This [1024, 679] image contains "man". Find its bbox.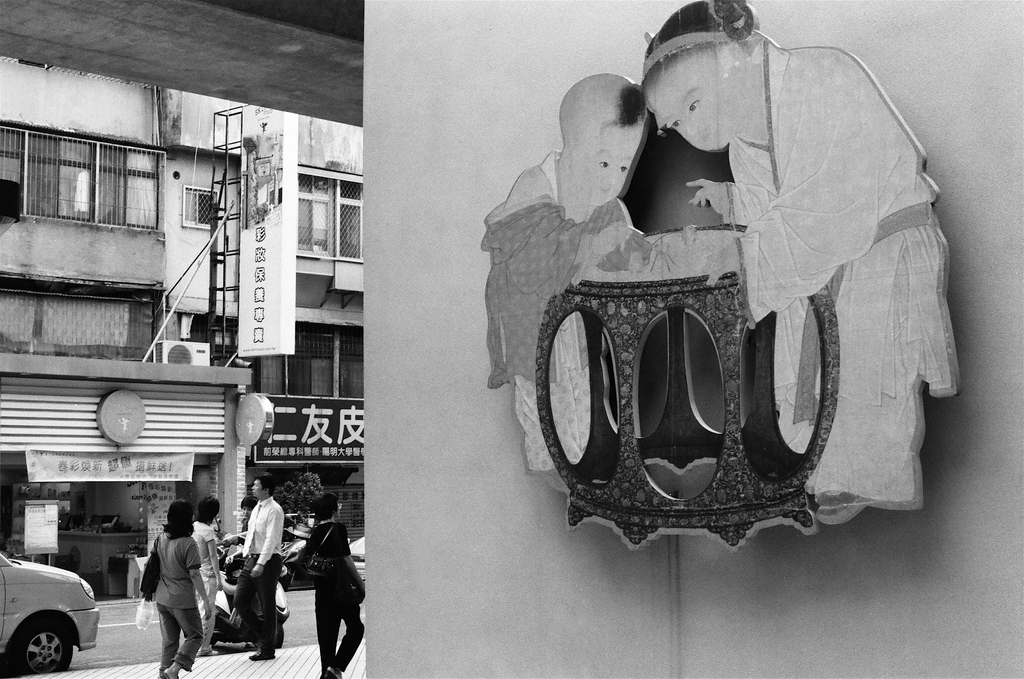
{"left": 232, "top": 475, "right": 286, "bottom": 662}.
